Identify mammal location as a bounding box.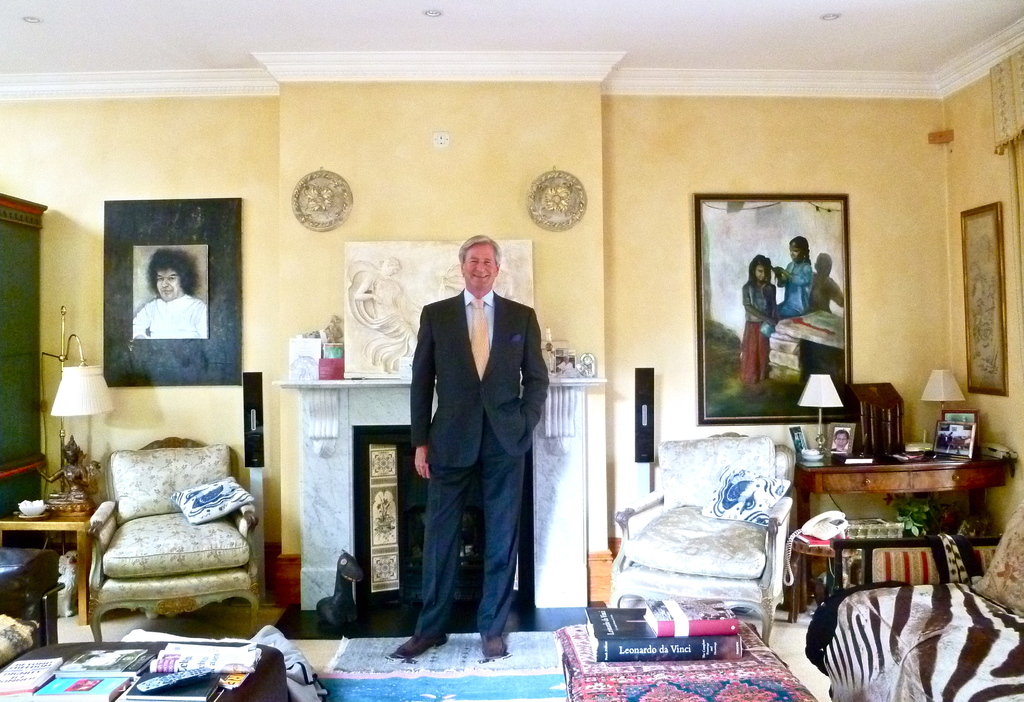
bbox=[132, 247, 210, 338].
